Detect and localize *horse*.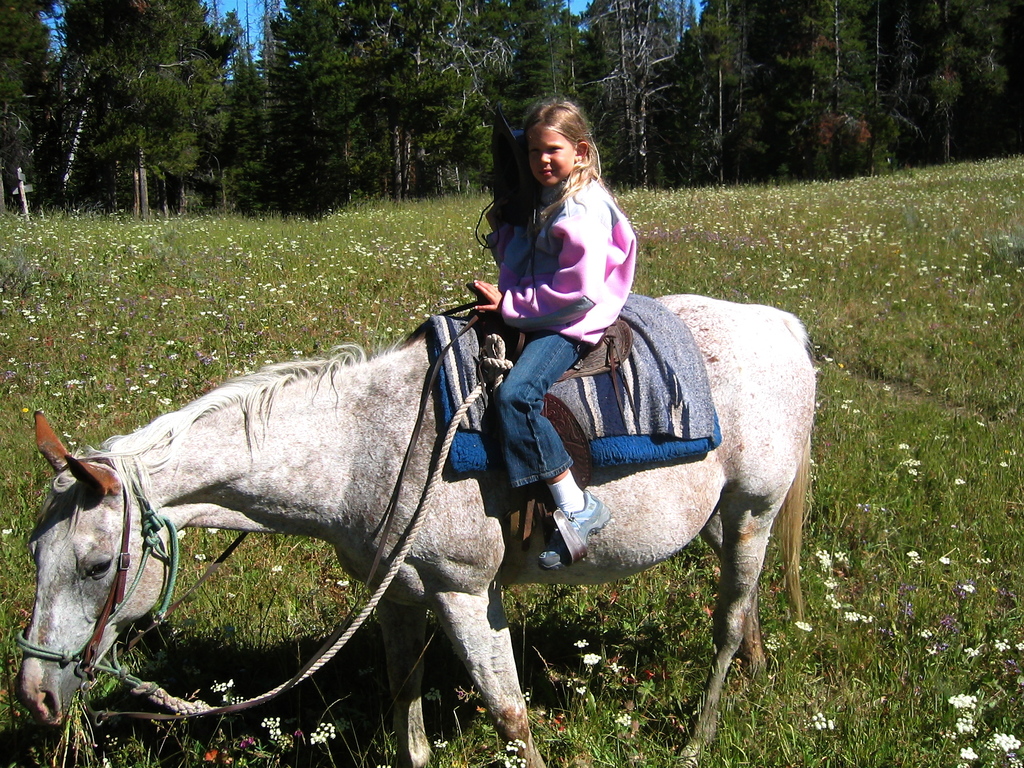
Localized at x1=17 y1=294 x2=816 y2=767.
